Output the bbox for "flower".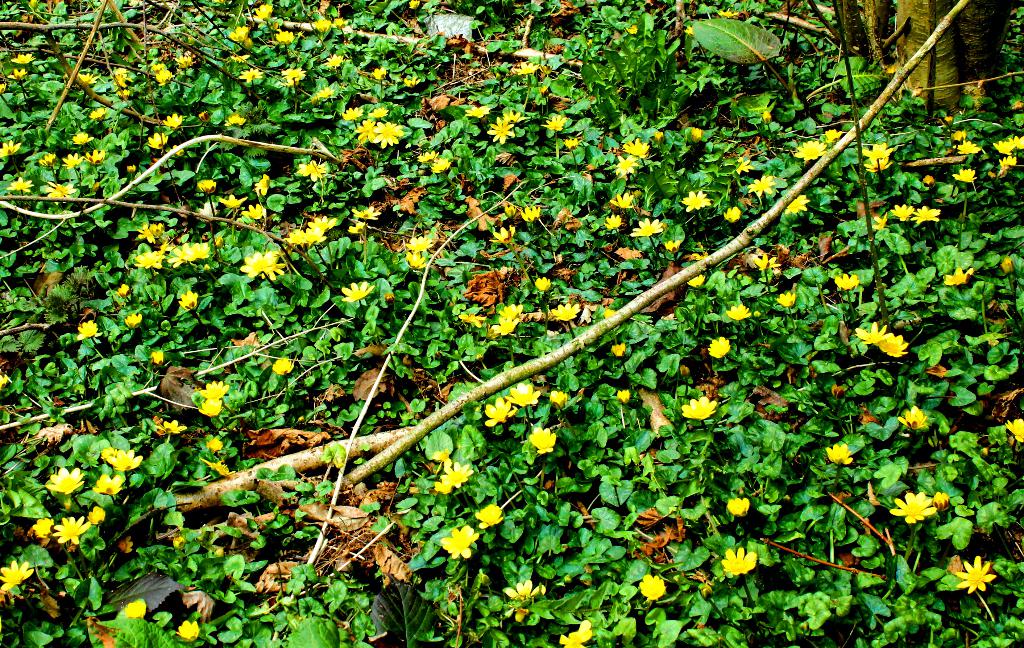
detection(90, 471, 127, 498).
